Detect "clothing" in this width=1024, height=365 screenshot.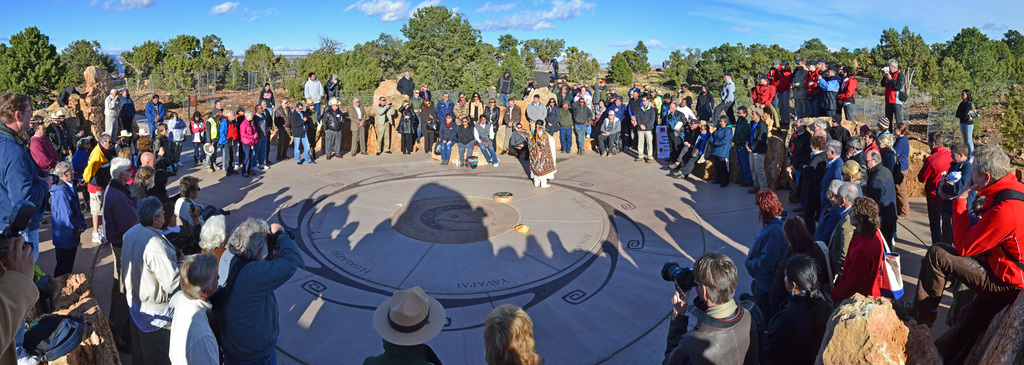
Detection: rect(376, 102, 394, 153).
